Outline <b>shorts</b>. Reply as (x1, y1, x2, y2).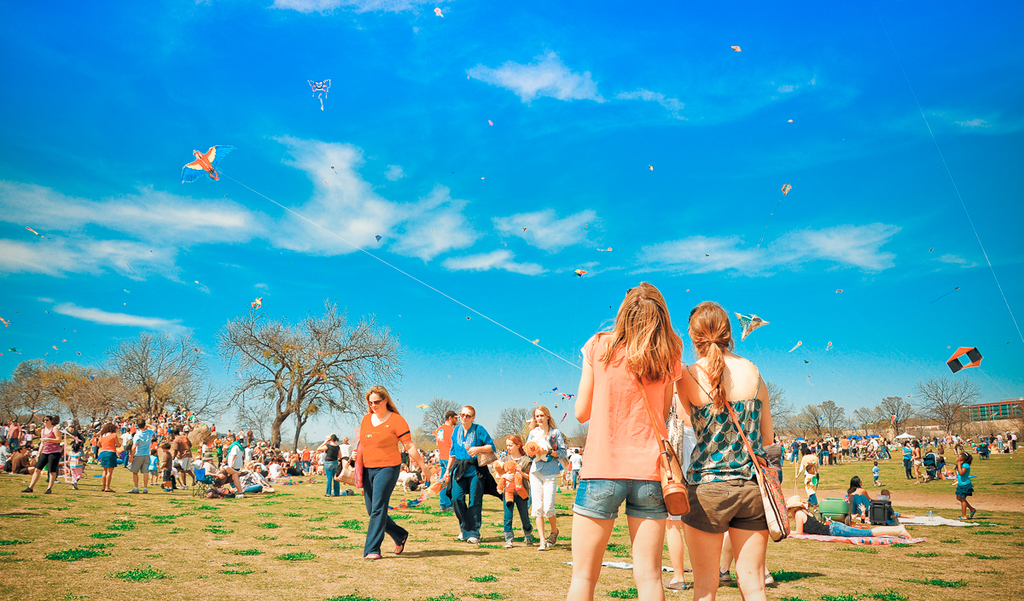
(129, 455, 149, 475).
